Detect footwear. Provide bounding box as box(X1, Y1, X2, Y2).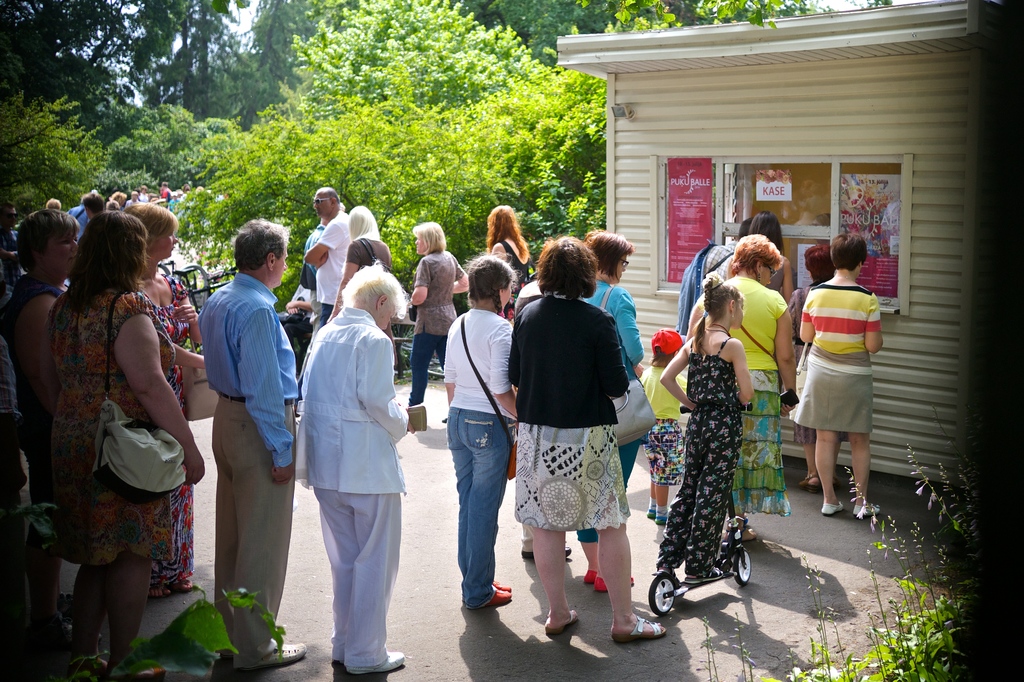
box(852, 502, 877, 514).
